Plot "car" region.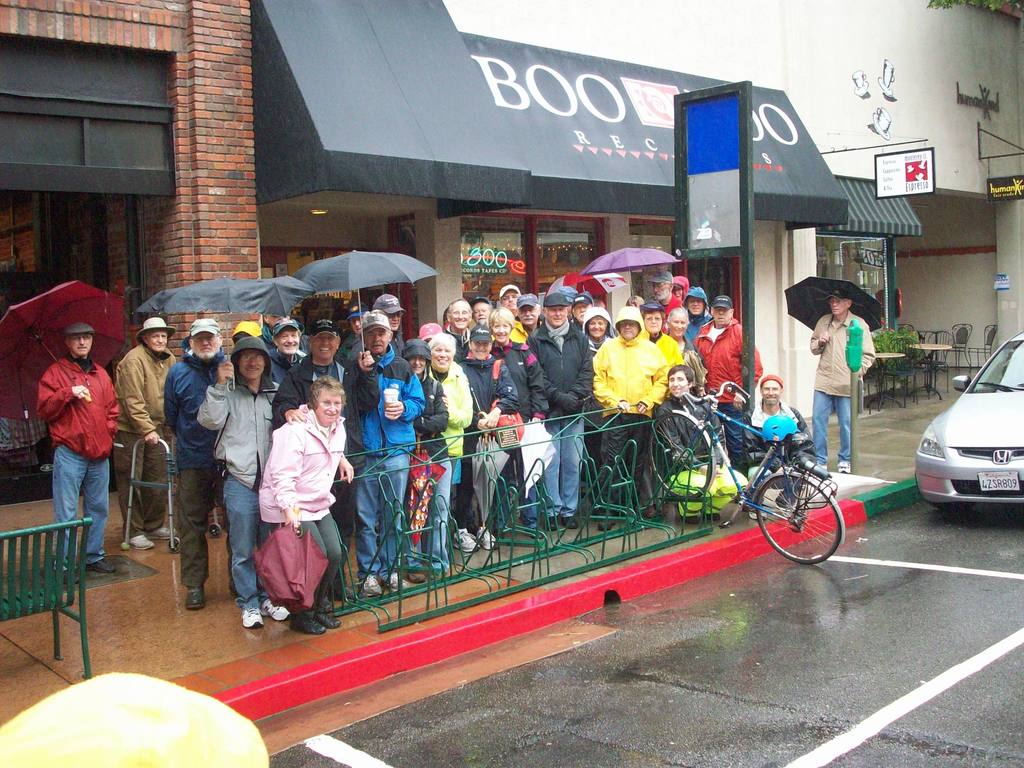
Plotted at (left=911, top=331, right=1023, bottom=509).
